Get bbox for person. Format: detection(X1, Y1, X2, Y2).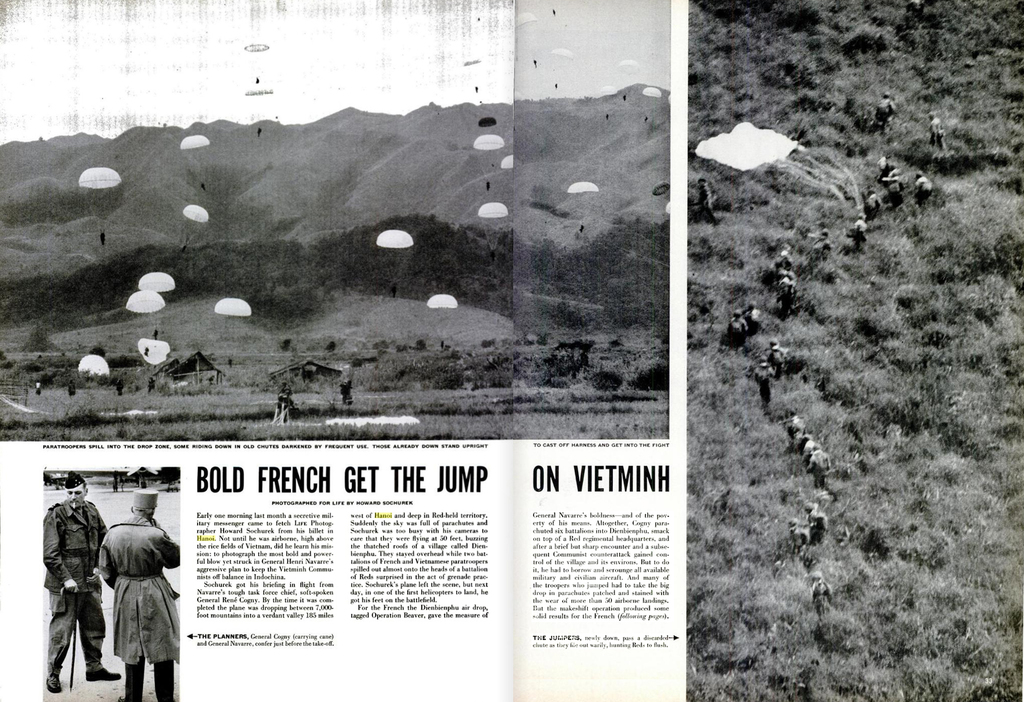
detection(808, 575, 847, 618).
